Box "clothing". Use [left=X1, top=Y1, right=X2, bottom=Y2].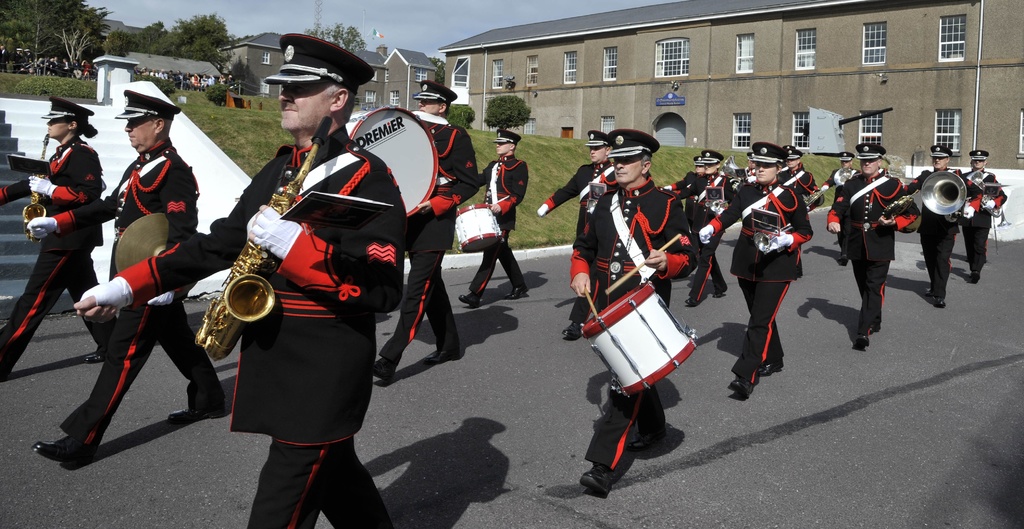
[left=566, top=177, right=700, bottom=473].
